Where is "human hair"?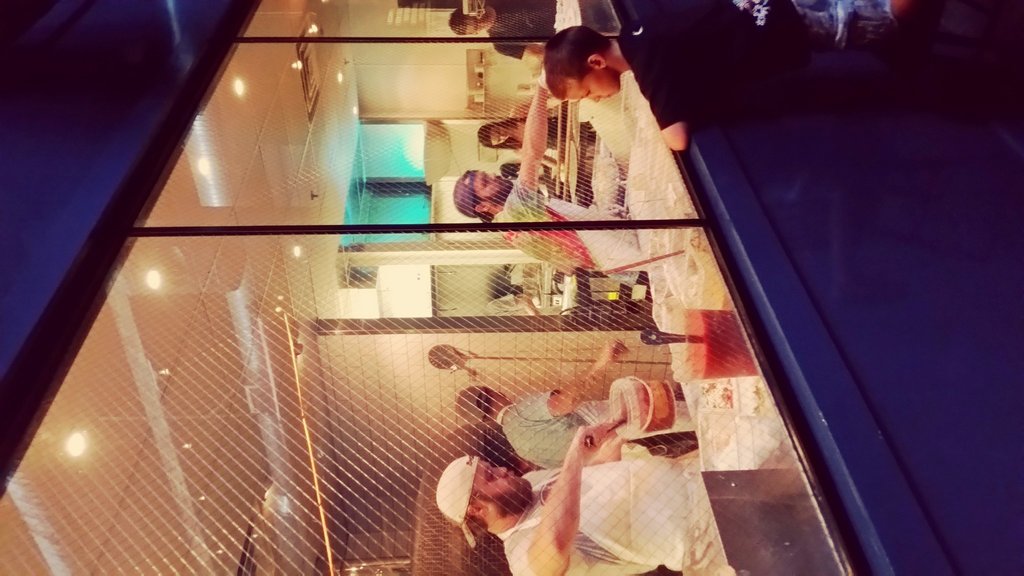
left=428, top=348, right=451, bottom=369.
